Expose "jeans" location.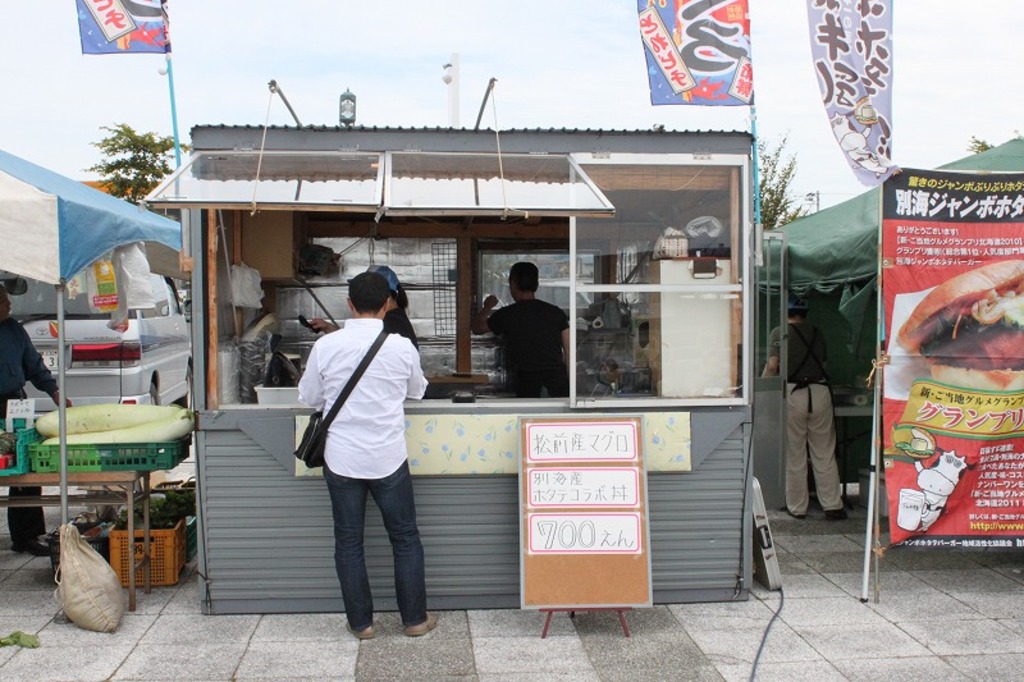
Exposed at BBox(317, 454, 425, 632).
